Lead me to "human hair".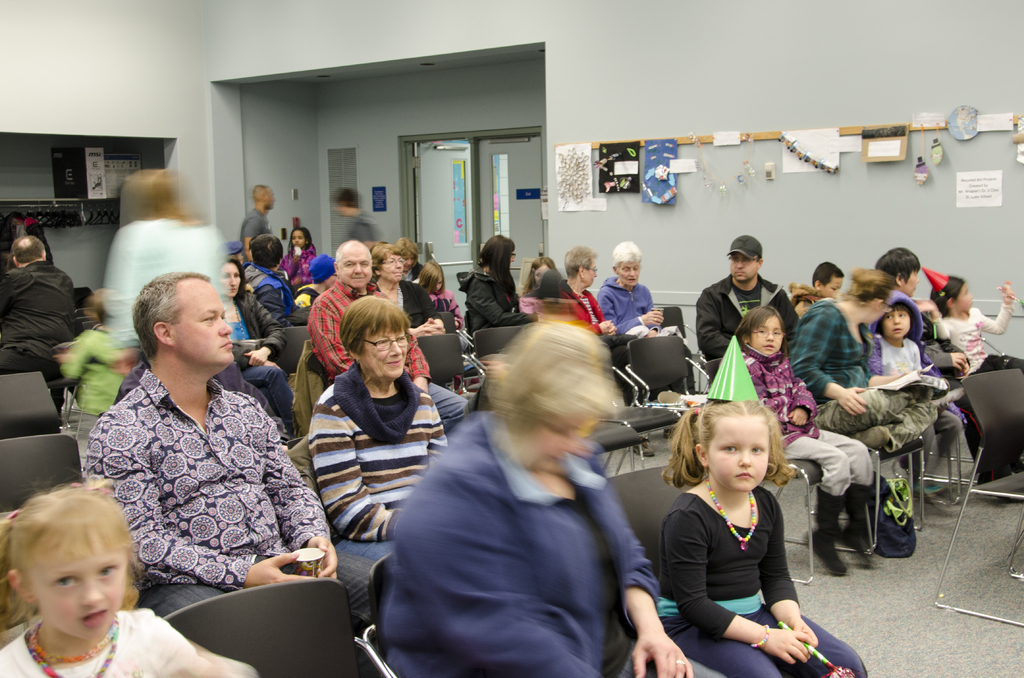
Lead to select_region(129, 272, 207, 353).
